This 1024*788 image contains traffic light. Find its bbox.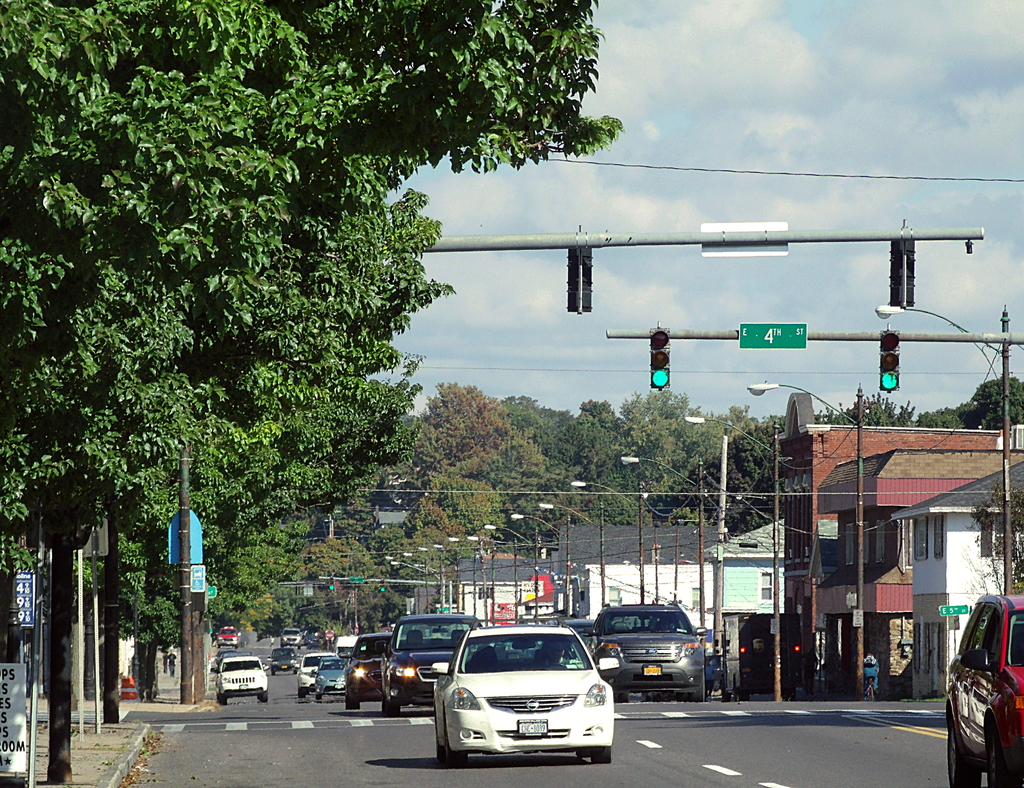
(x1=879, y1=323, x2=904, y2=393).
